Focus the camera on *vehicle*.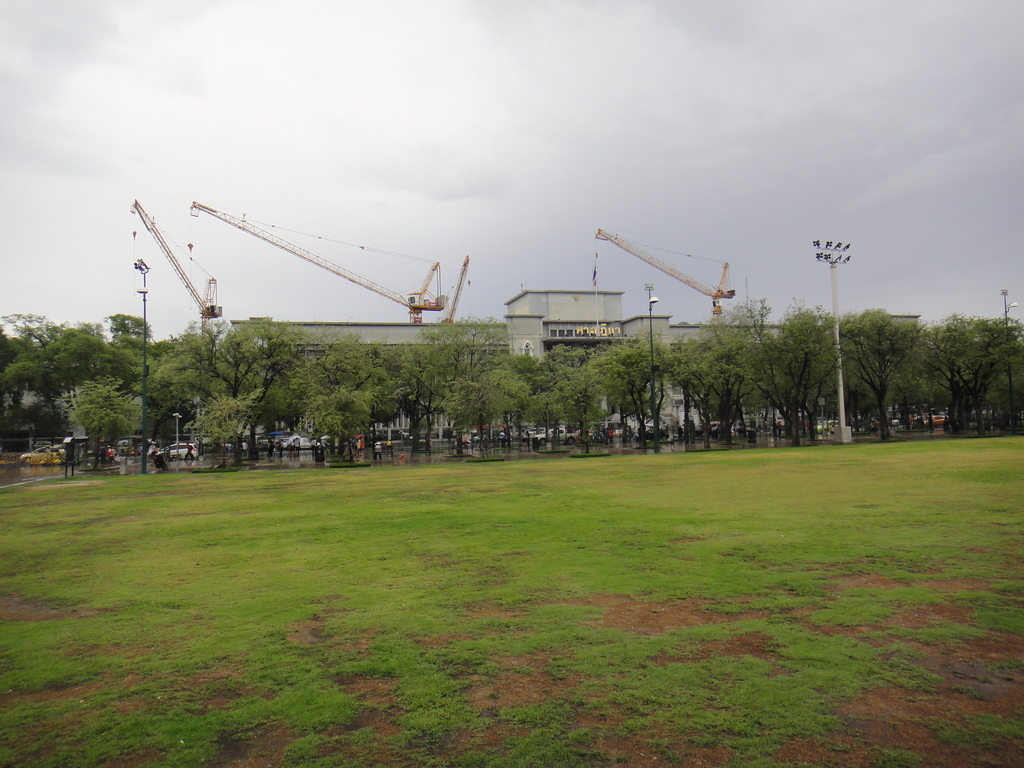
Focus region: 916:415:952:426.
